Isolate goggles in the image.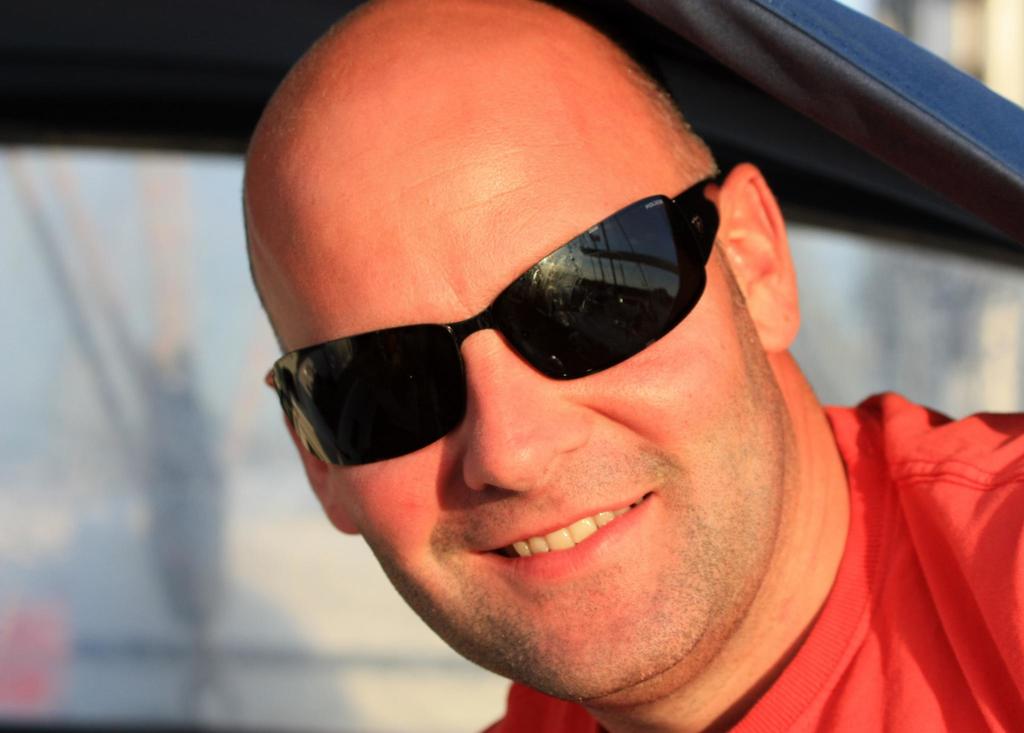
Isolated region: locate(257, 174, 728, 484).
